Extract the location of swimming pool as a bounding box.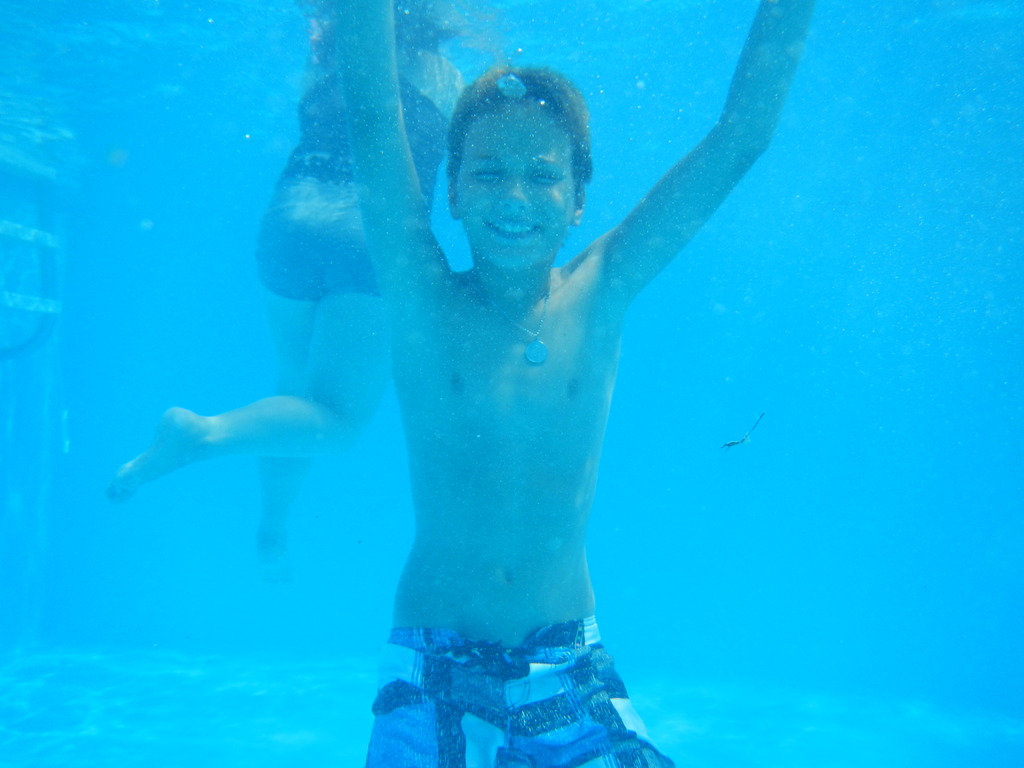
left=0, top=0, right=961, bottom=767.
